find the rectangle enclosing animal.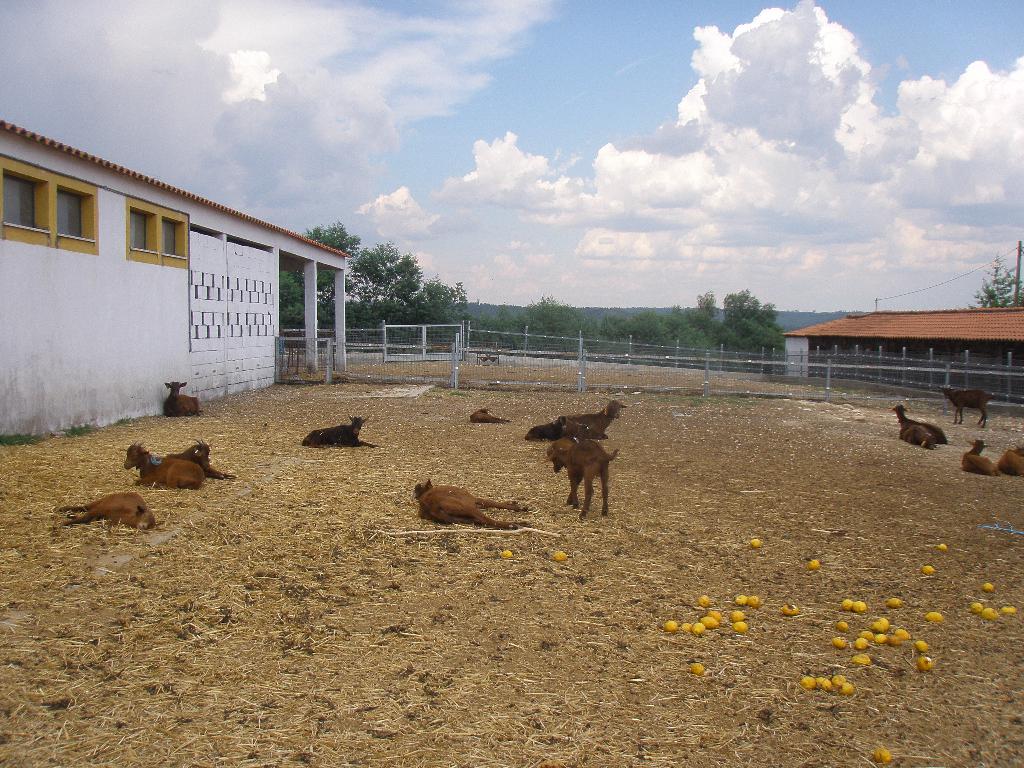
{"x1": 124, "y1": 442, "x2": 204, "y2": 495}.
